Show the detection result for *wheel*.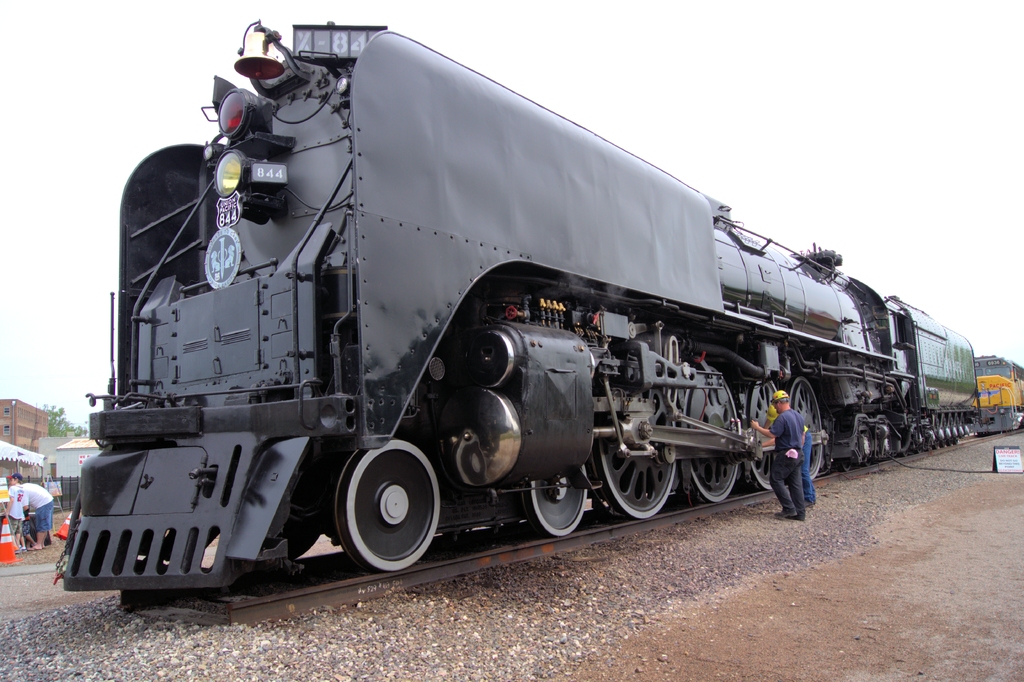
bbox=[947, 440, 952, 445].
